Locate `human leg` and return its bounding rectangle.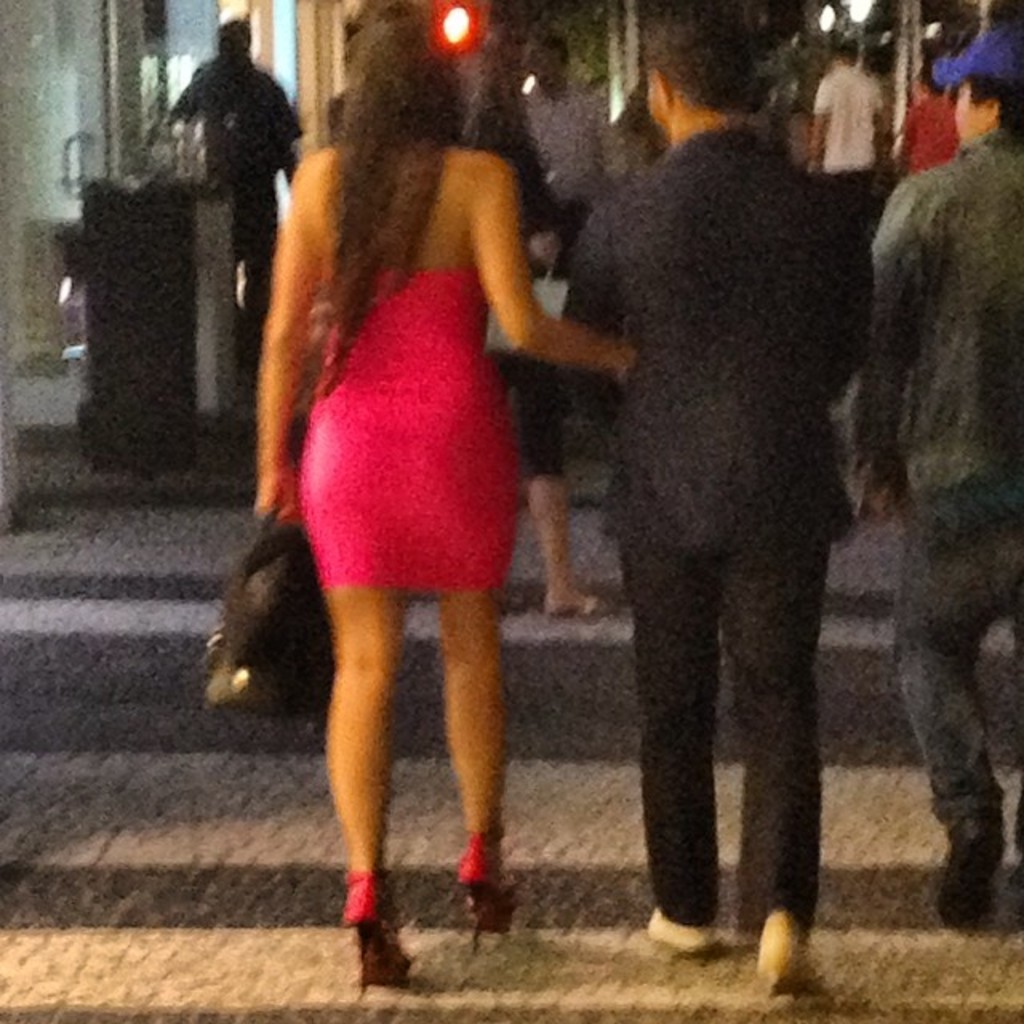
Rect(893, 454, 1003, 931).
